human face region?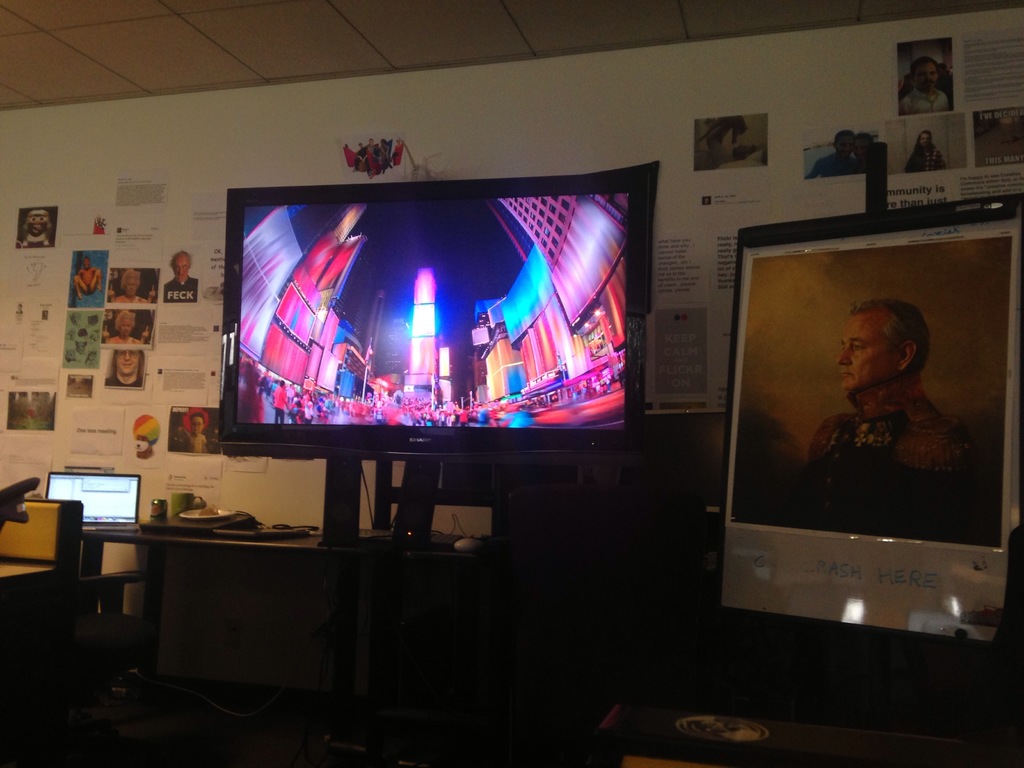
left=168, top=253, right=189, bottom=283
